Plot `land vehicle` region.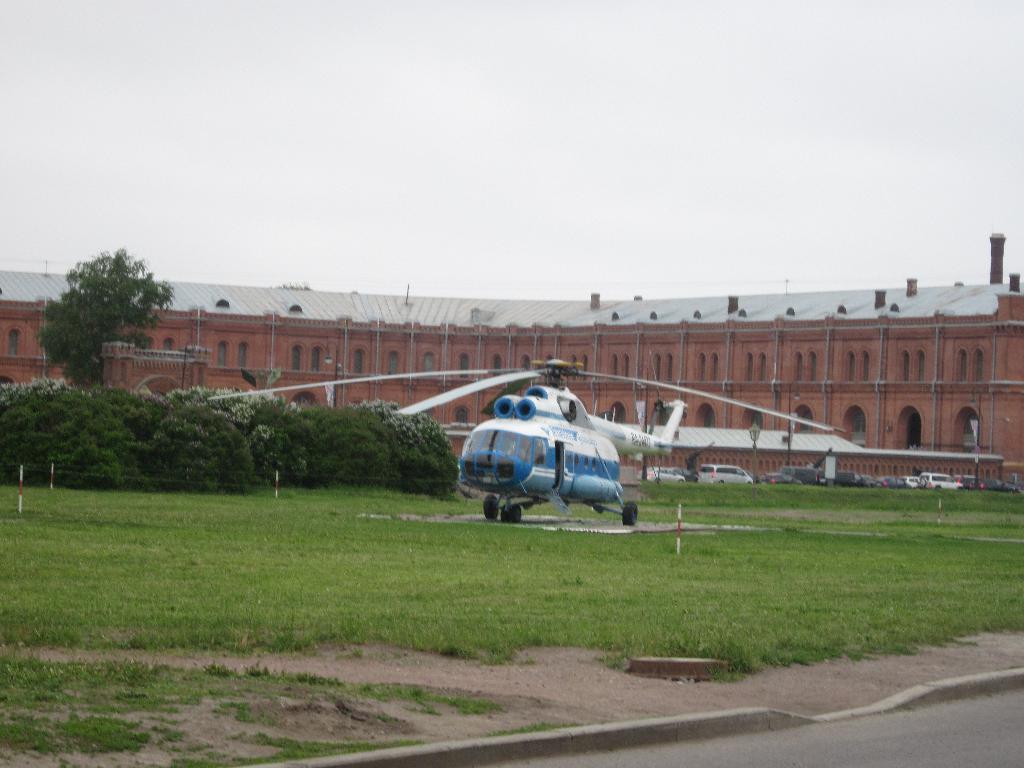
Plotted at (916, 469, 961, 492).
